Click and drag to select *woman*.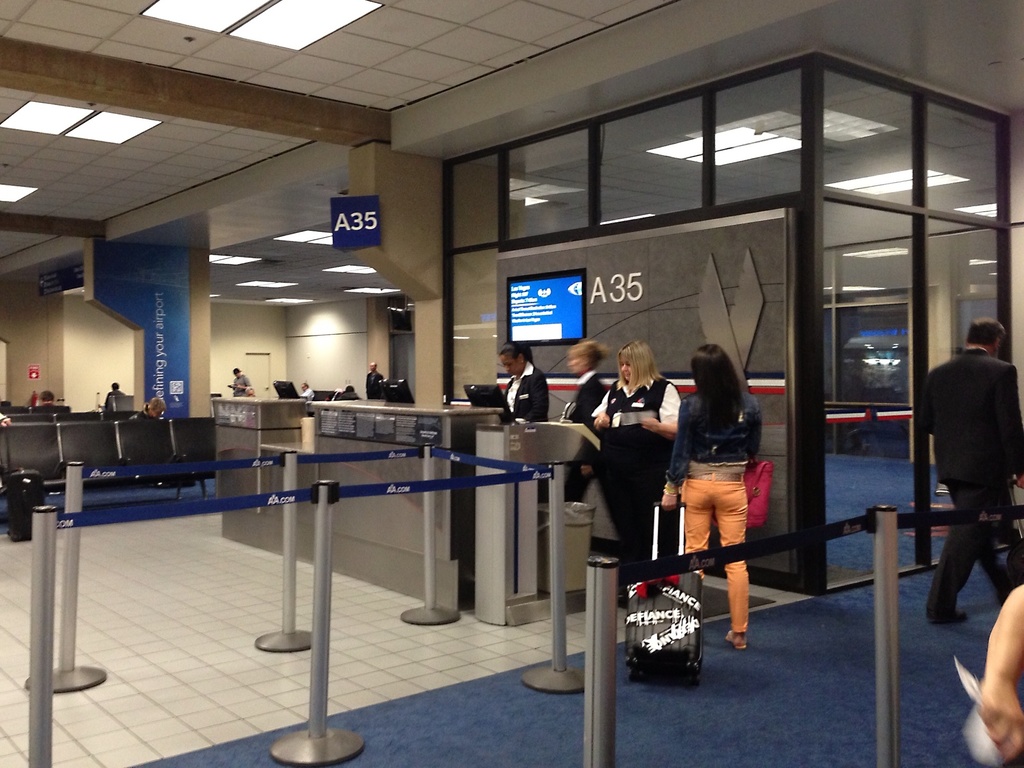
Selection: pyautogui.locateOnScreen(628, 337, 766, 580).
